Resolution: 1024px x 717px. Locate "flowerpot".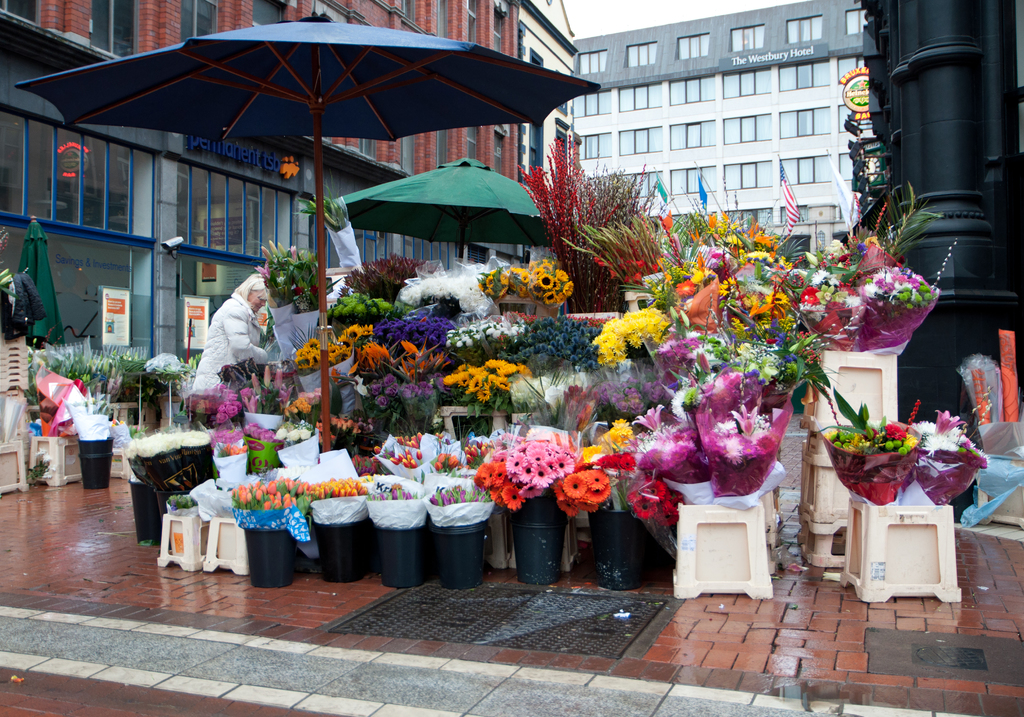
(77, 439, 116, 492).
